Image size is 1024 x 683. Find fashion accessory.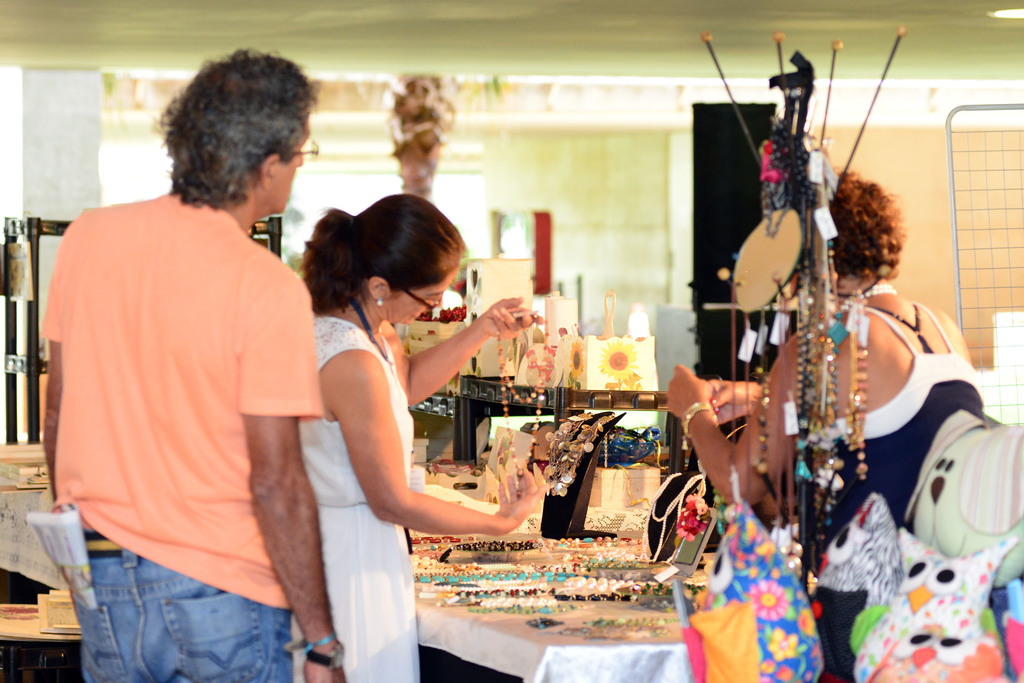
[678,397,717,437].
